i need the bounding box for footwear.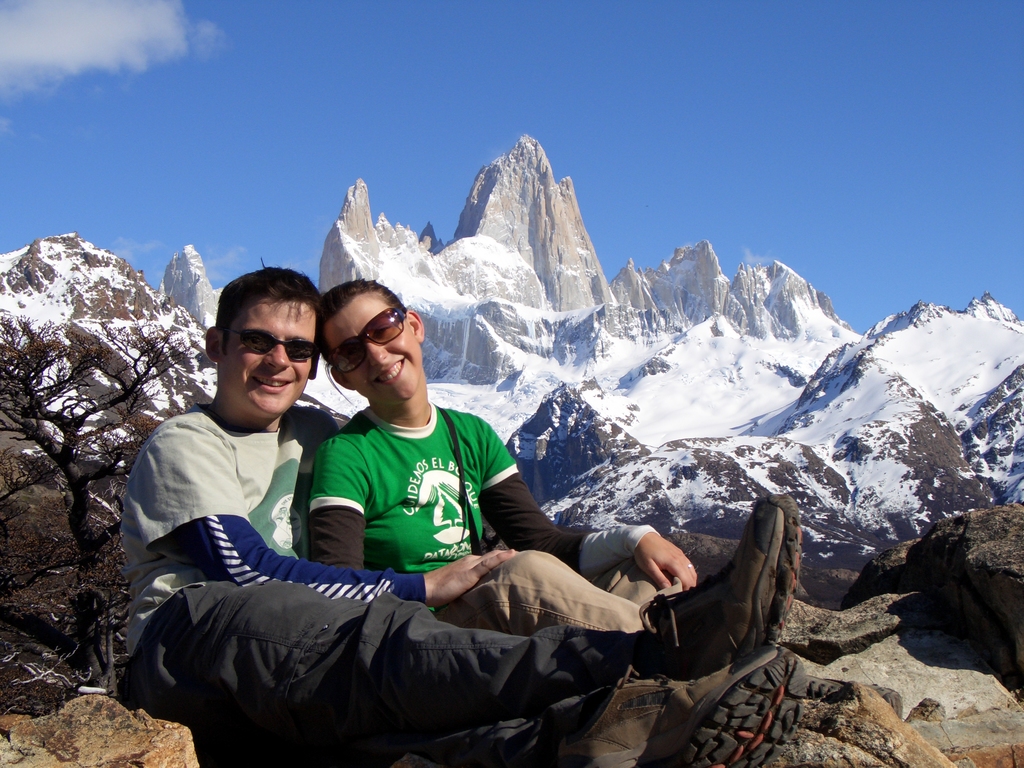
Here it is: <box>639,493,803,673</box>.
